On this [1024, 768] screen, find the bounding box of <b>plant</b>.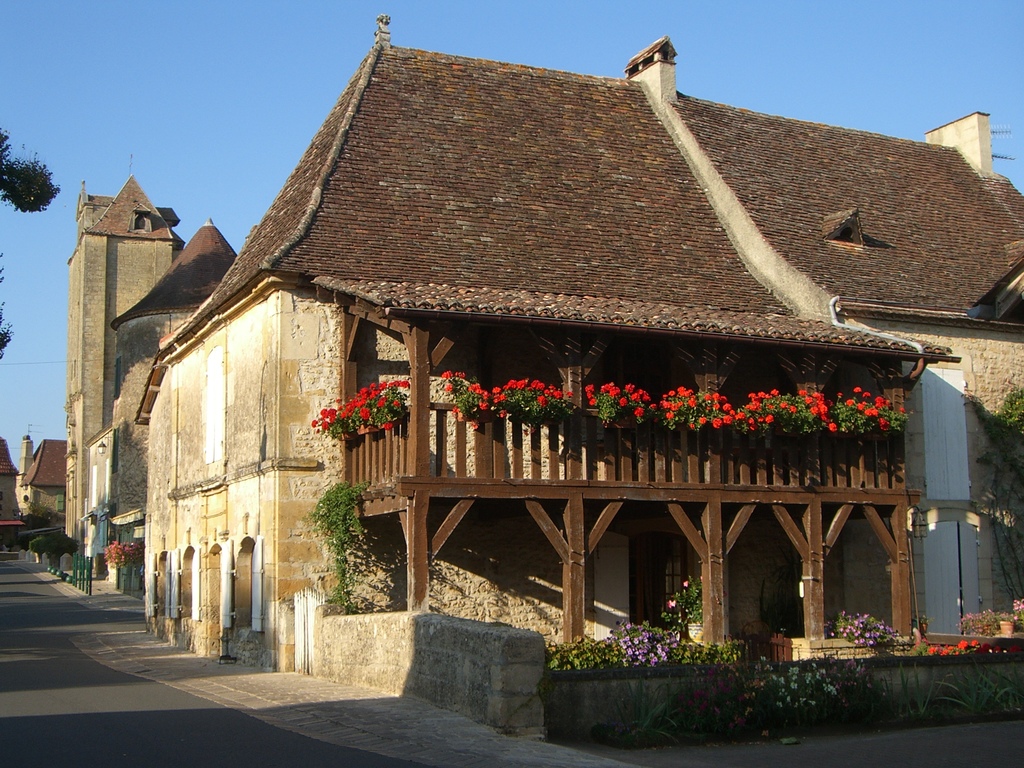
Bounding box: x1=448 y1=368 x2=493 y2=425.
